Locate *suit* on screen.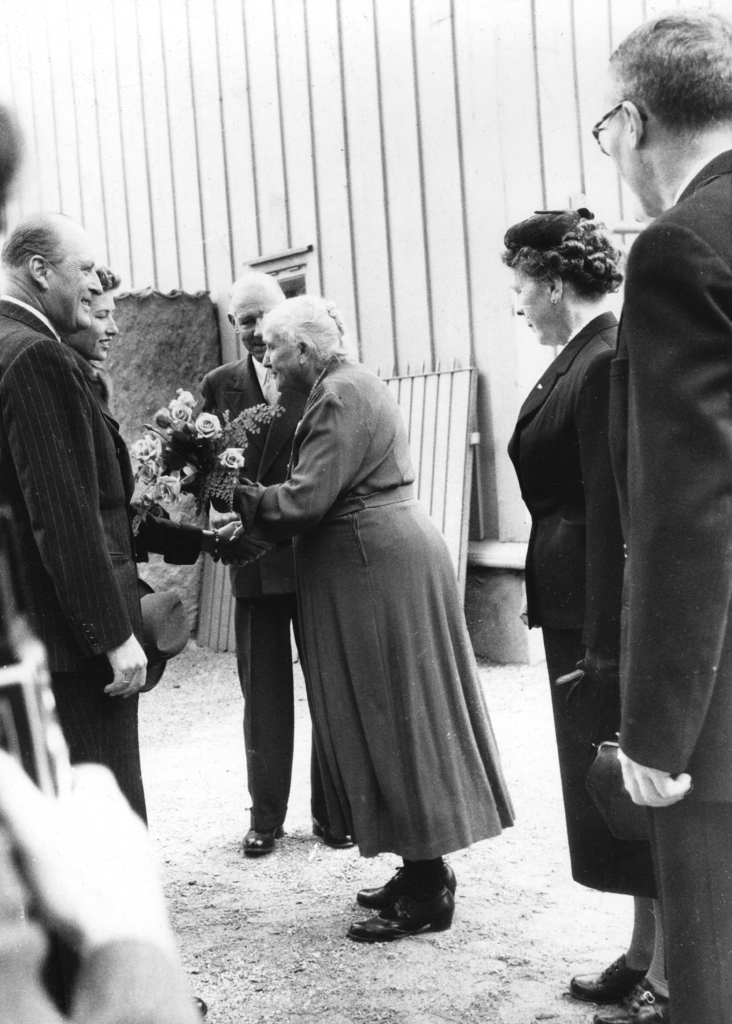
On screen at <bbox>186, 349, 320, 830</bbox>.
